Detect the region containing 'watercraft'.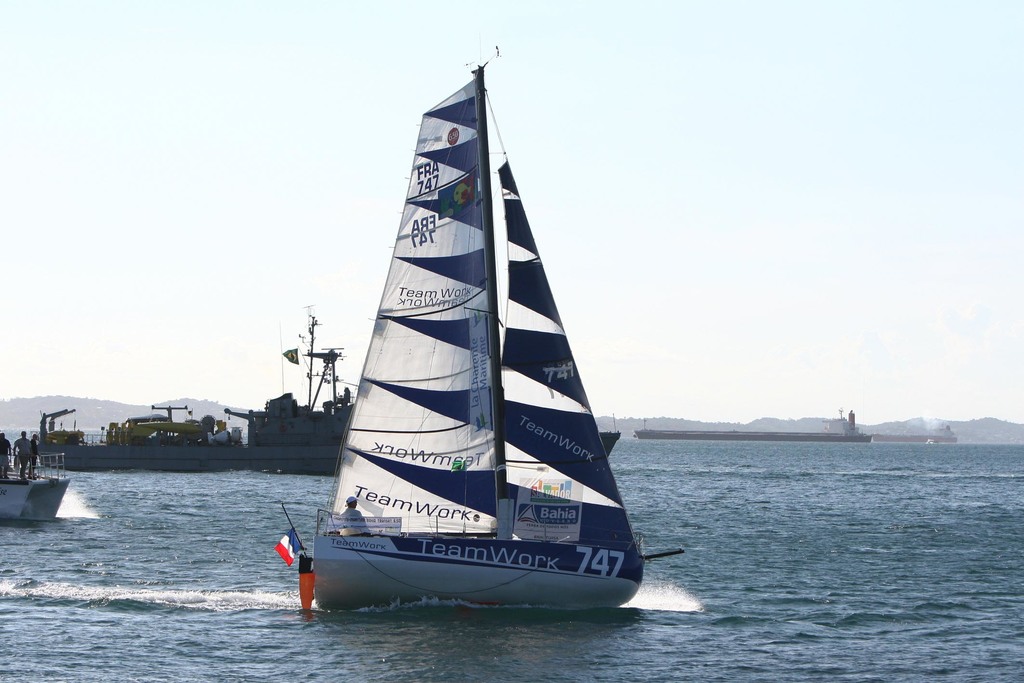
(306, 67, 683, 608).
